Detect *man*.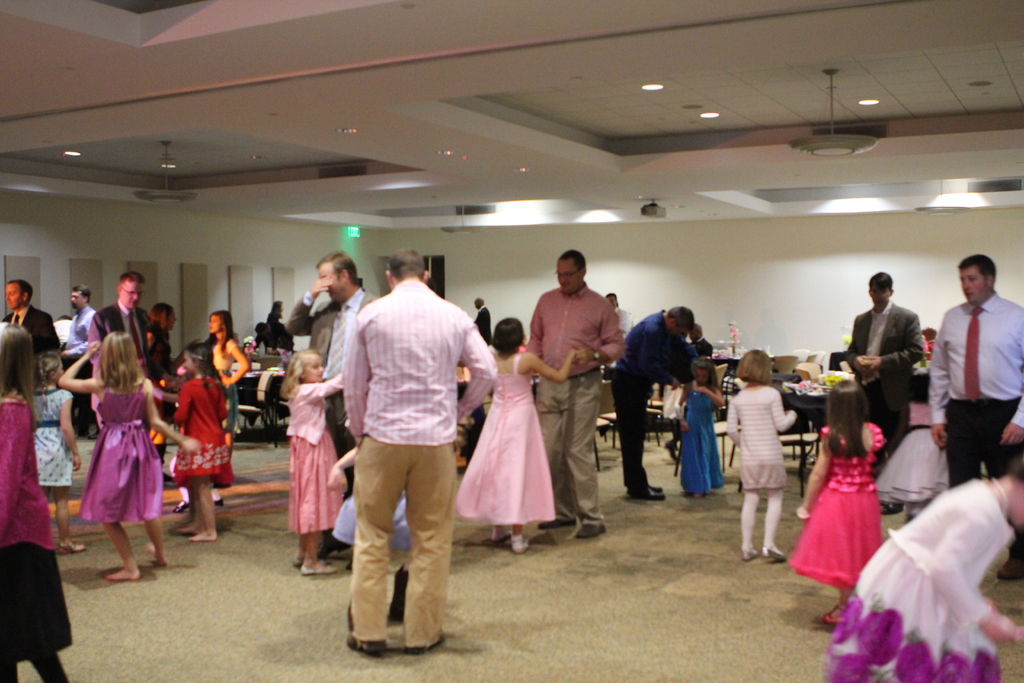
Detected at <region>531, 252, 643, 560</region>.
